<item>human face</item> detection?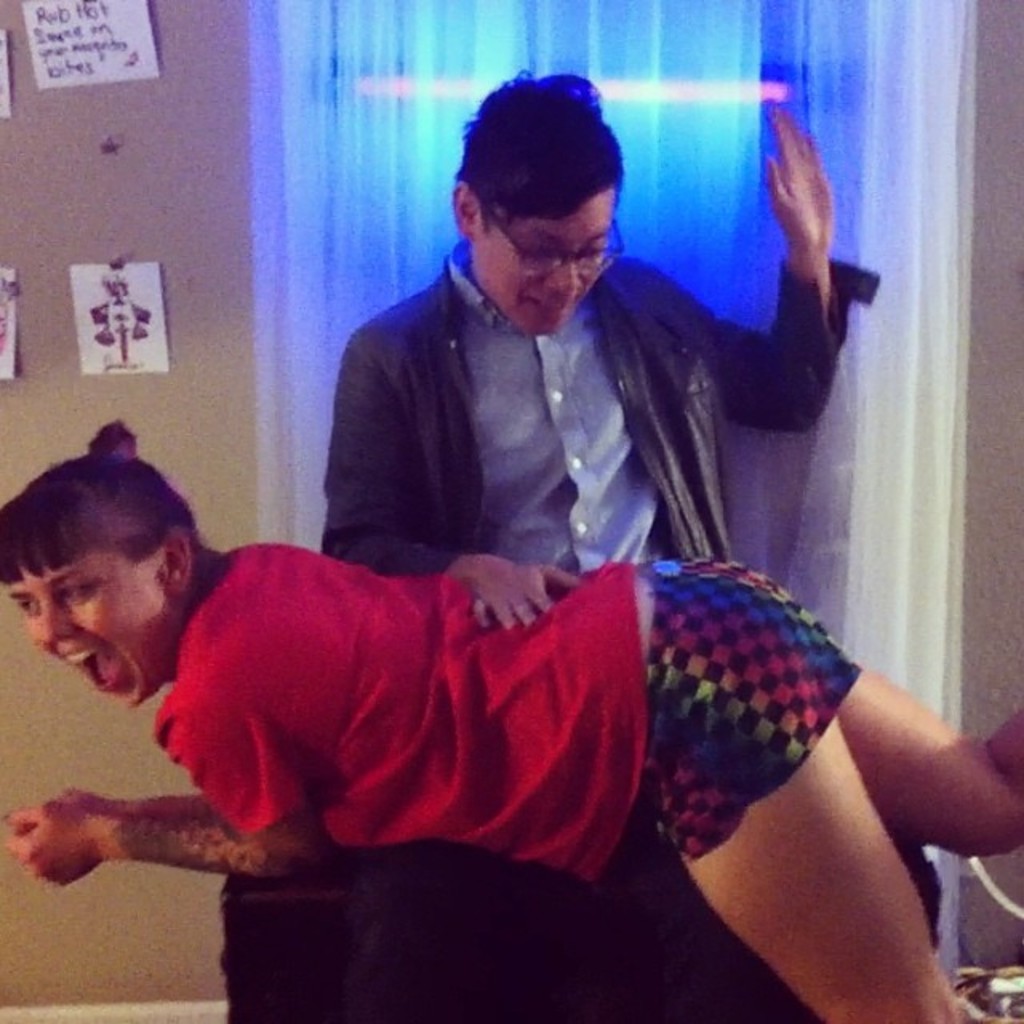
crop(472, 195, 616, 336)
